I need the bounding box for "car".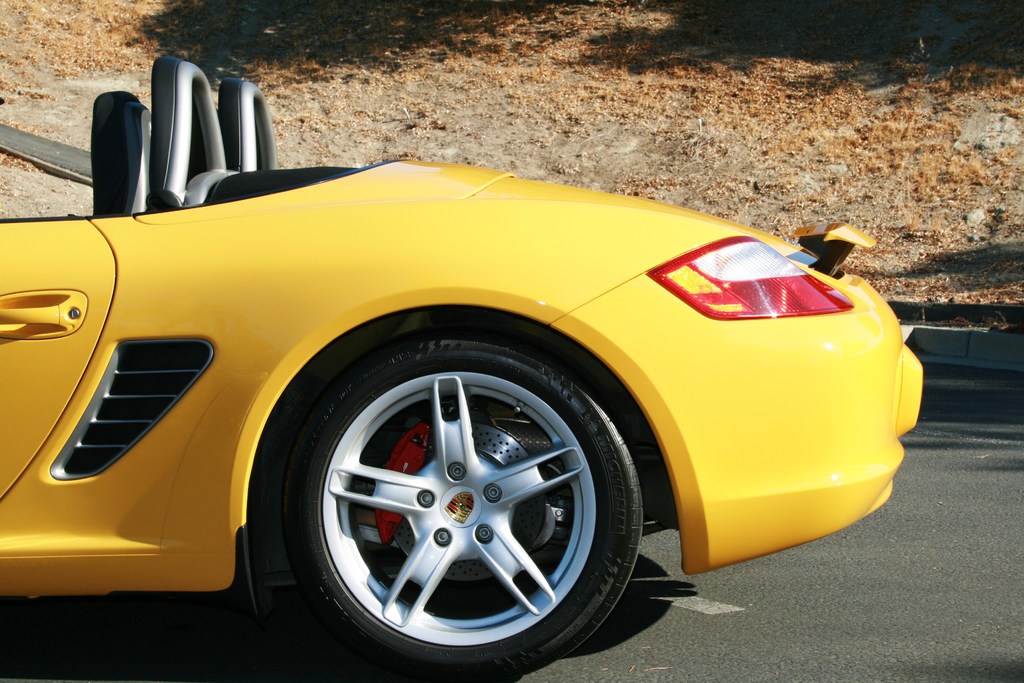
Here it is: bbox=[0, 161, 947, 645].
